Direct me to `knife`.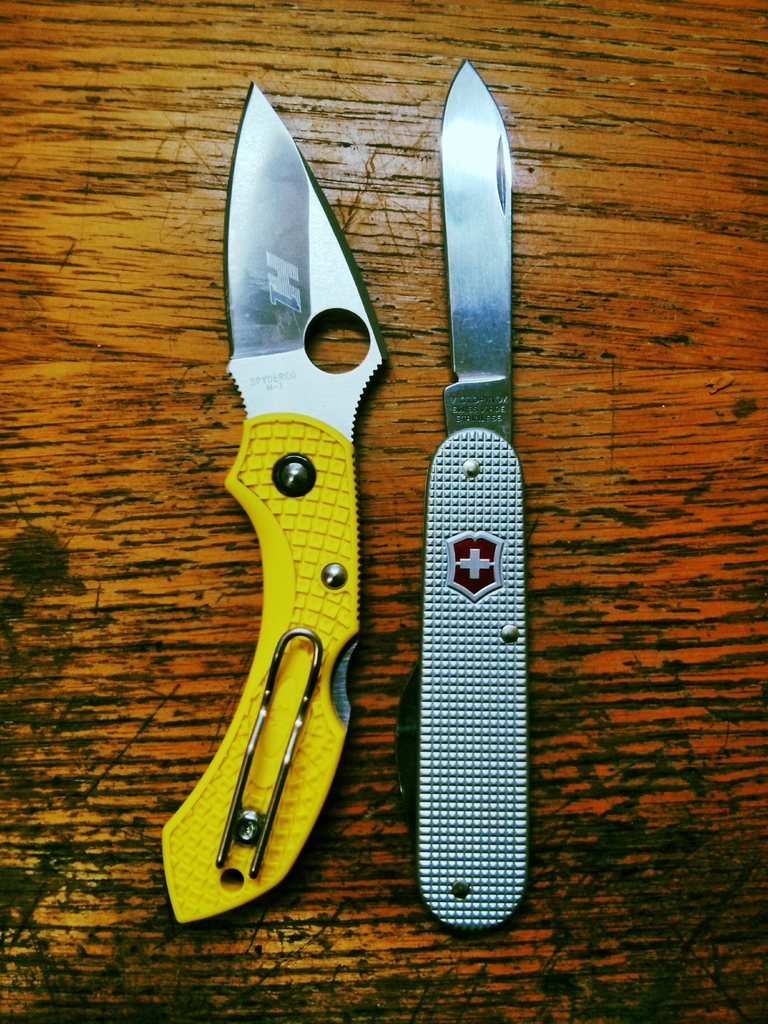
Direction: (left=157, top=77, right=387, bottom=938).
